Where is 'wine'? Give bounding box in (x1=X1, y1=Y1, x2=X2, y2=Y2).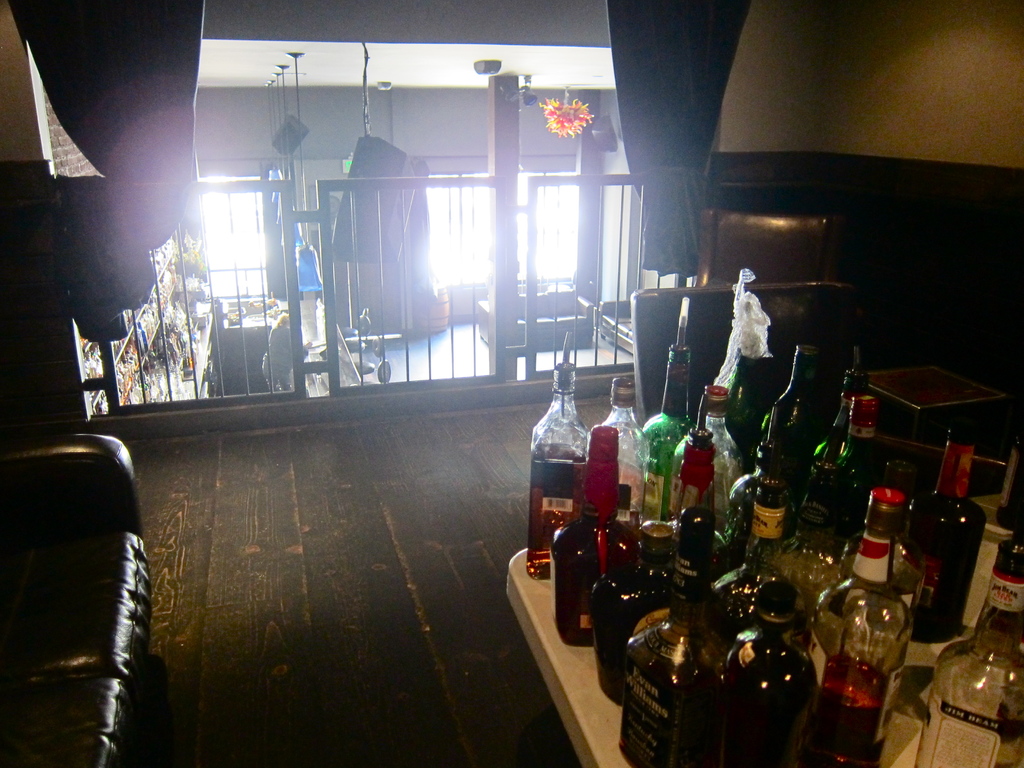
(x1=810, y1=397, x2=883, y2=512).
